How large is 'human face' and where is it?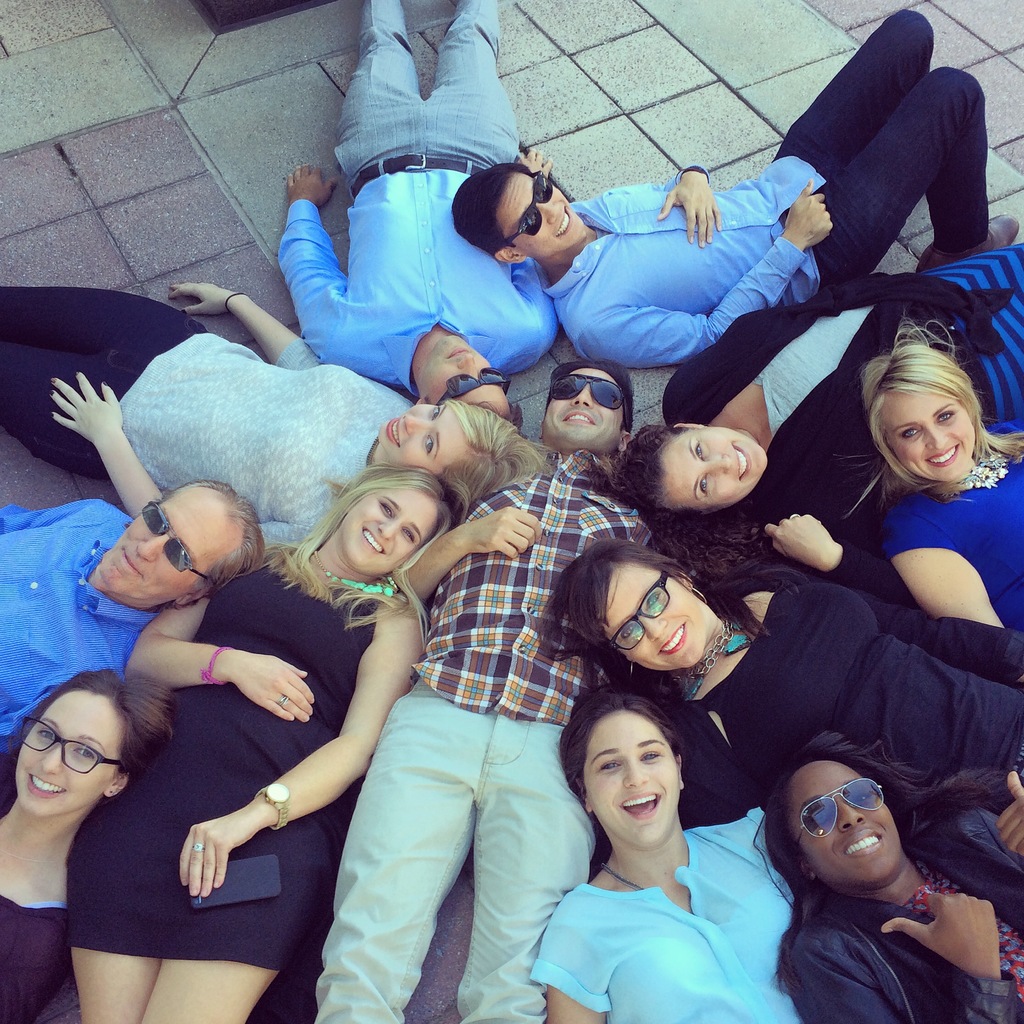
Bounding box: <region>342, 488, 440, 580</region>.
